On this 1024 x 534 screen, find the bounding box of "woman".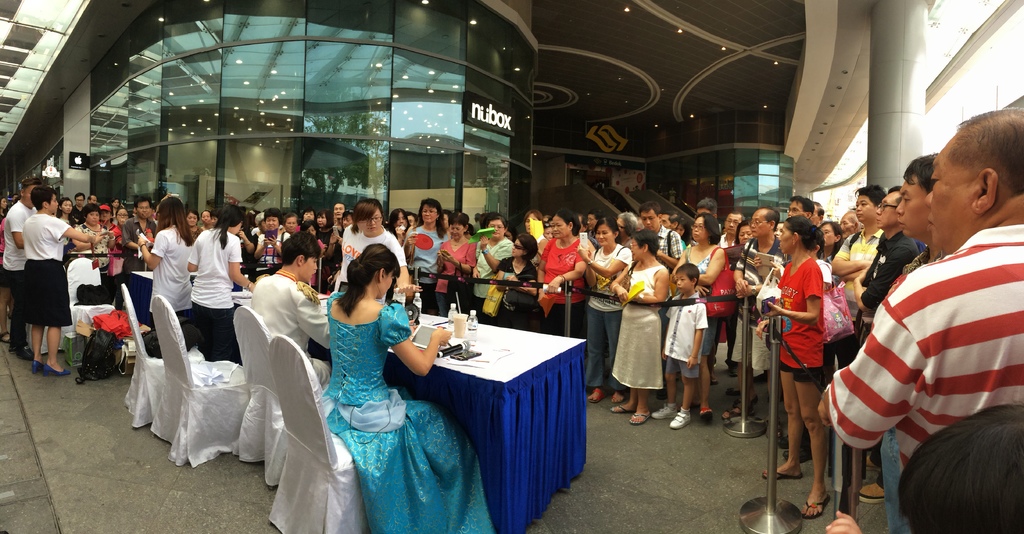
Bounding box: (x1=186, y1=206, x2=254, y2=351).
